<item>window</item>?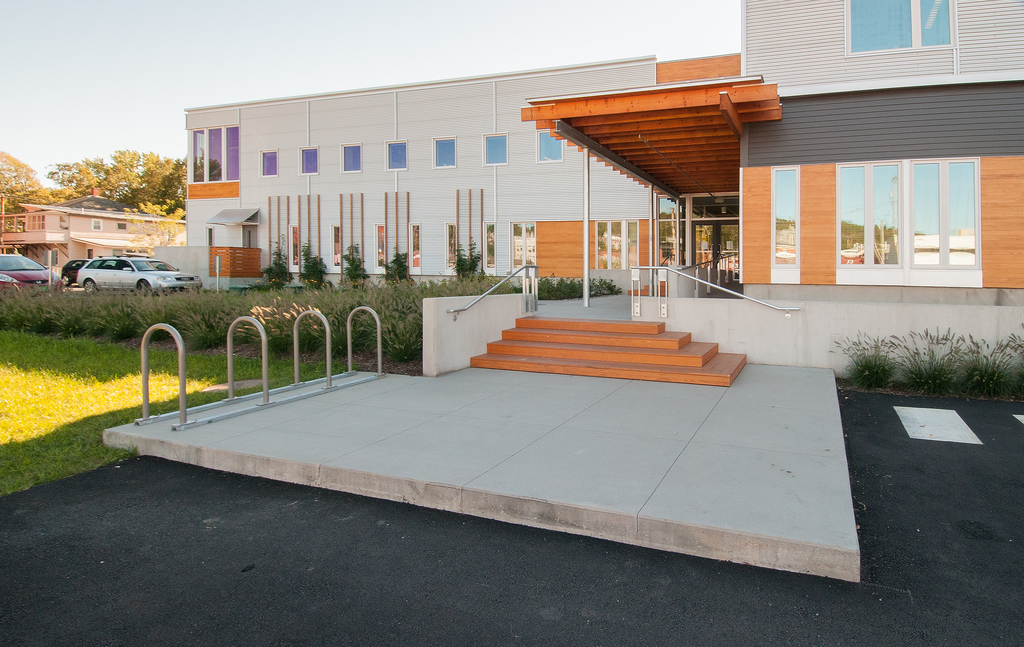
25 218 44 229
